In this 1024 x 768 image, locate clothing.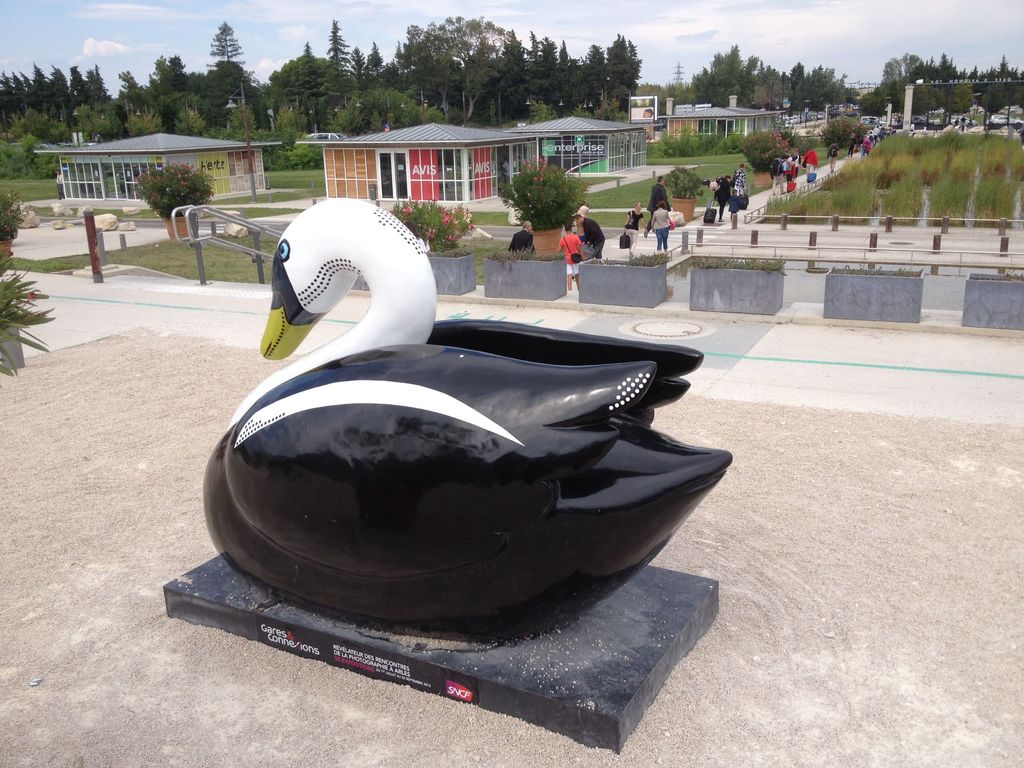
Bounding box: BBox(643, 182, 673, 214).
